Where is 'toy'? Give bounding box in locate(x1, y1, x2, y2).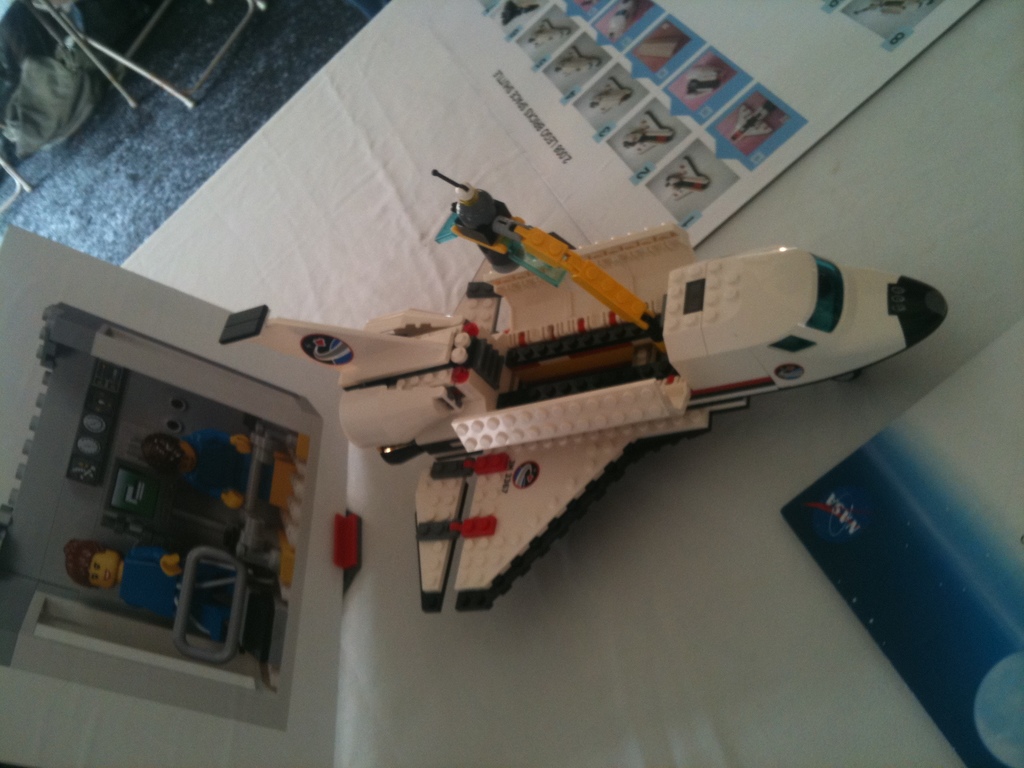
locate(853, 0, 950, 16).
